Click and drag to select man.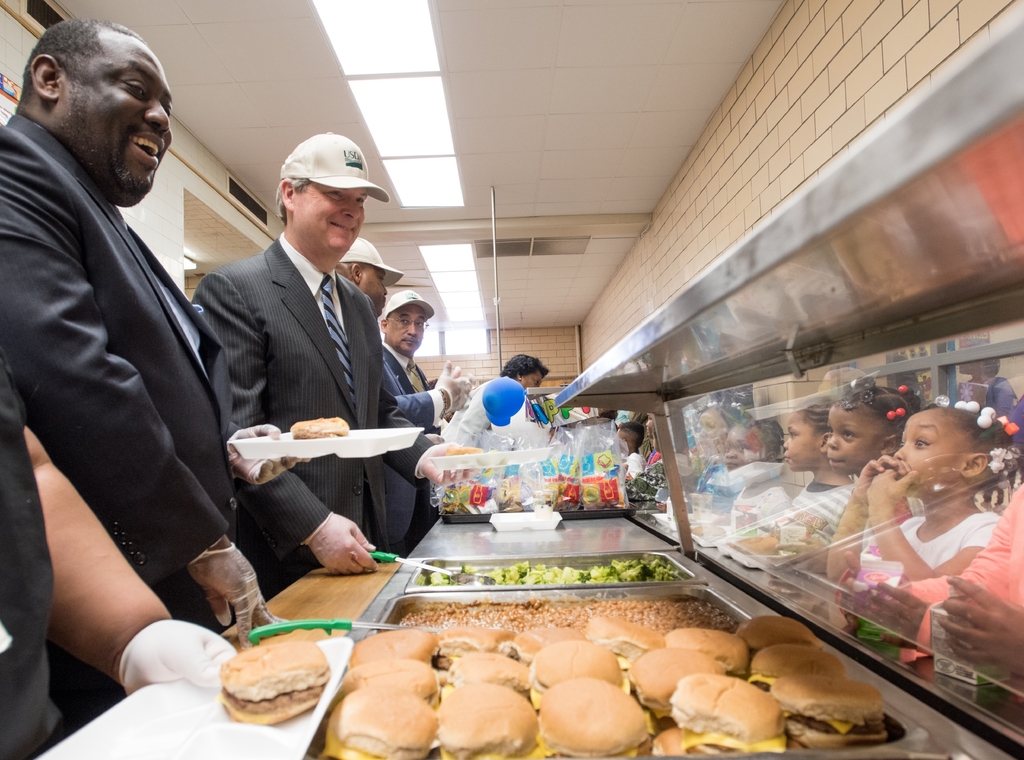
Selection: [left=6, top=0, right=255, bottom=706].
